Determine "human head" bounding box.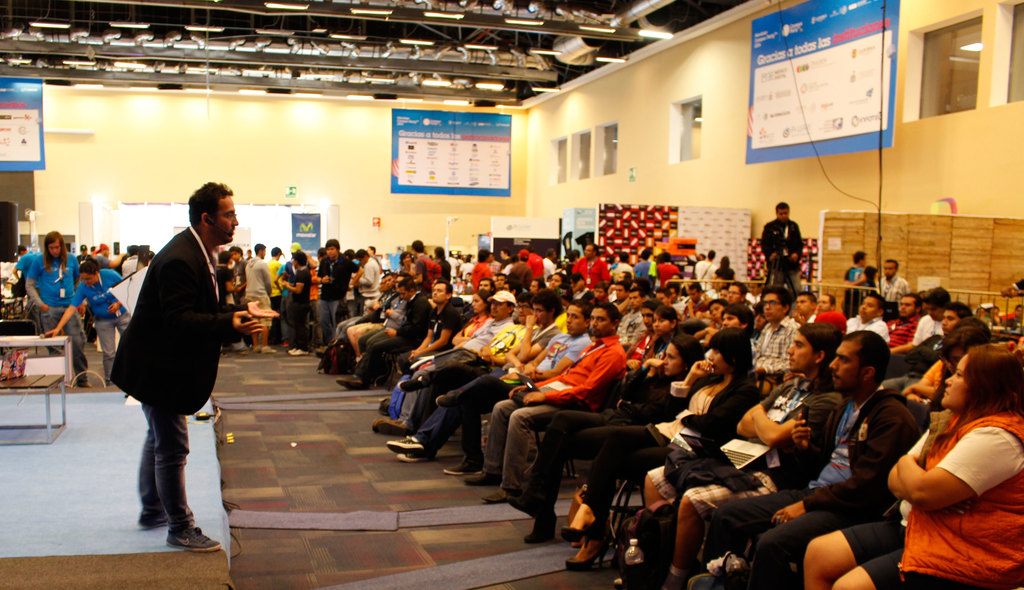
Determined: [518,246,531,264].
